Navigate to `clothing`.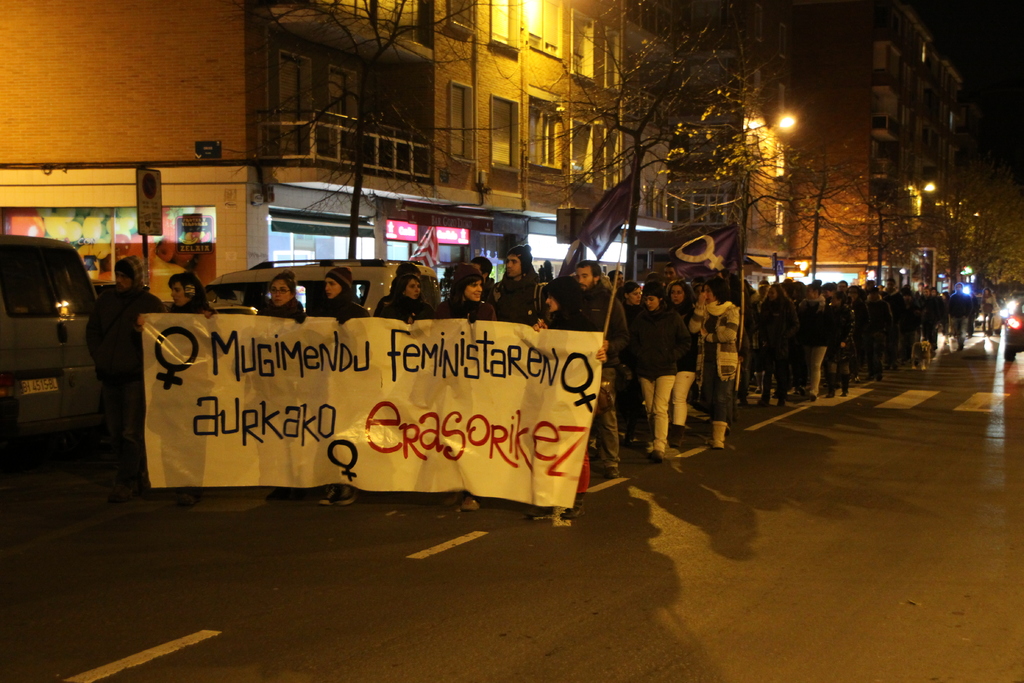
Navigation target: detection(454, 300, 499, 320).
